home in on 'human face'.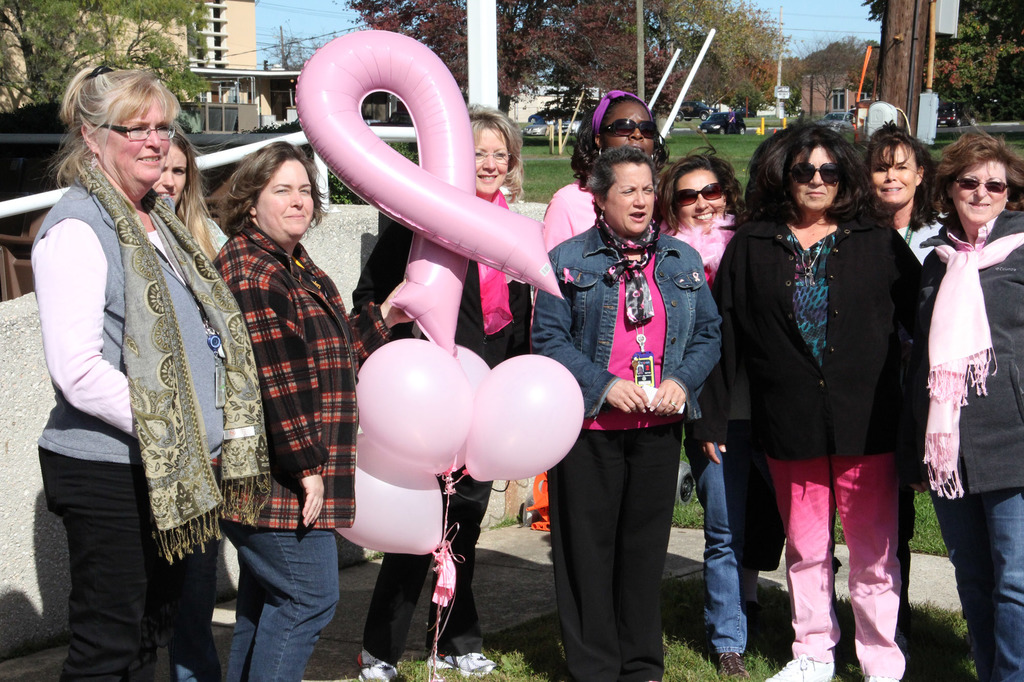
Homed in at BBox(102, 97, 178, 183).
